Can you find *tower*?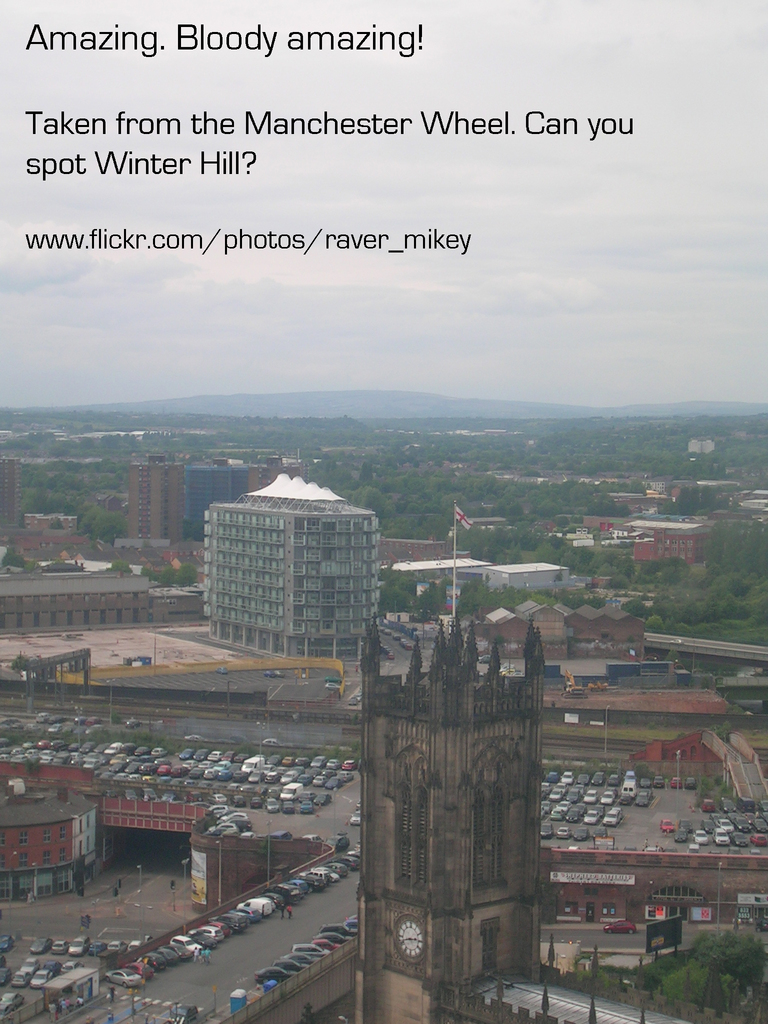
Yes, bounding box: Rect(352, 606, 548, 1023).
